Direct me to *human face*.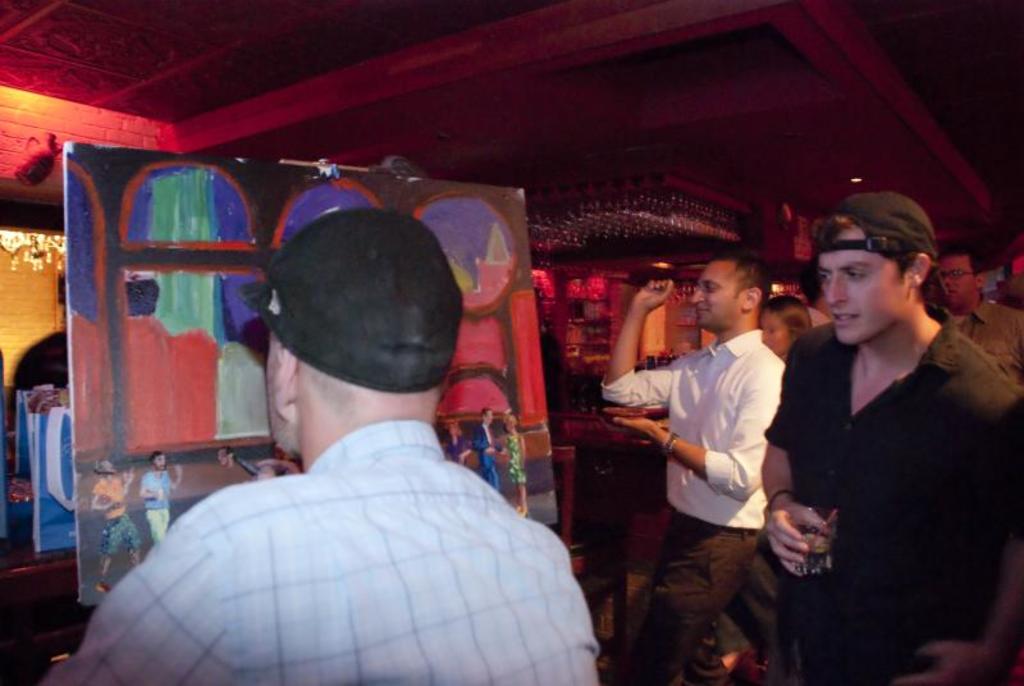
Direction: pyautogui.locateOnScreen(690, 266, 736, 329).
